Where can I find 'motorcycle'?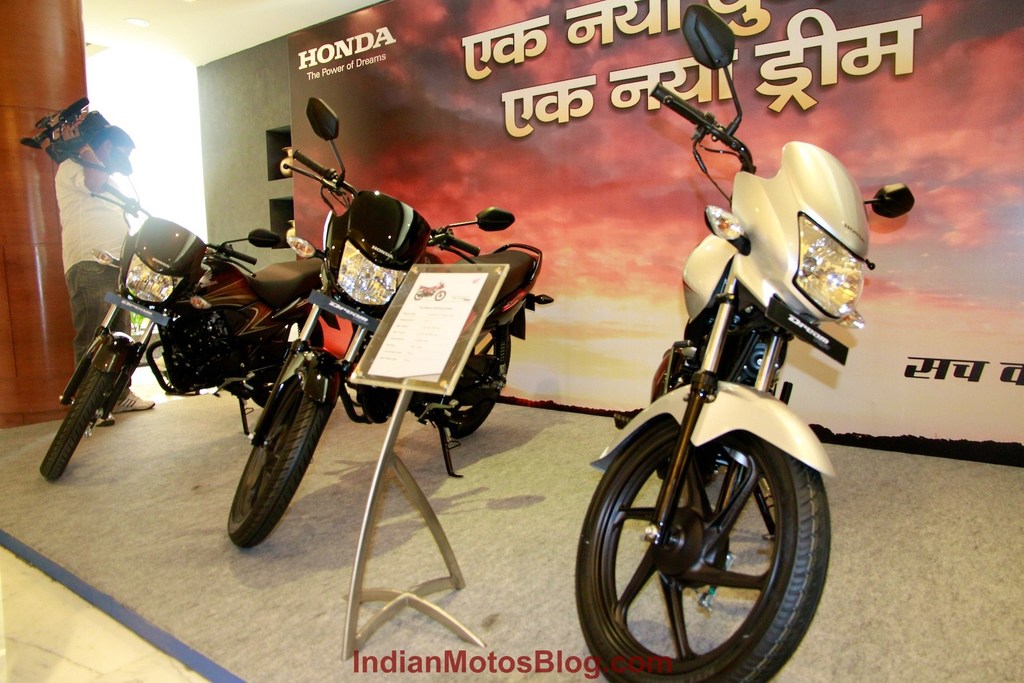
You can find it at <region>227, 96, 553, 549</region>.
